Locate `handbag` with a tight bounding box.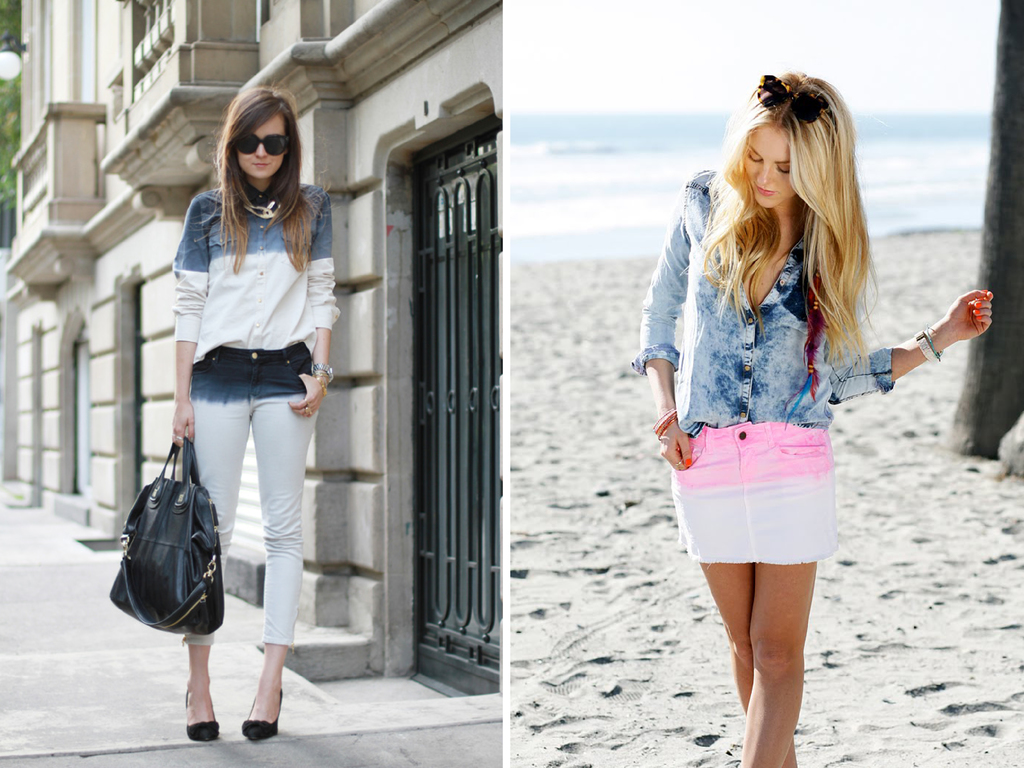
109 439 223 635.
